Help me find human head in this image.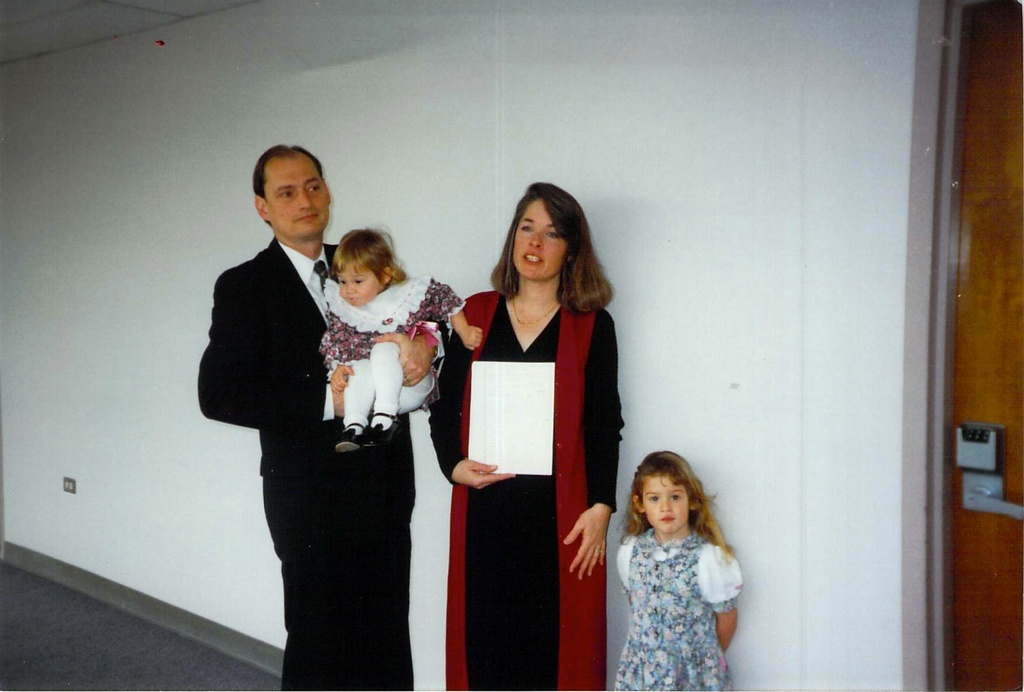
Found it: rect(332, 228, 408, 309).
